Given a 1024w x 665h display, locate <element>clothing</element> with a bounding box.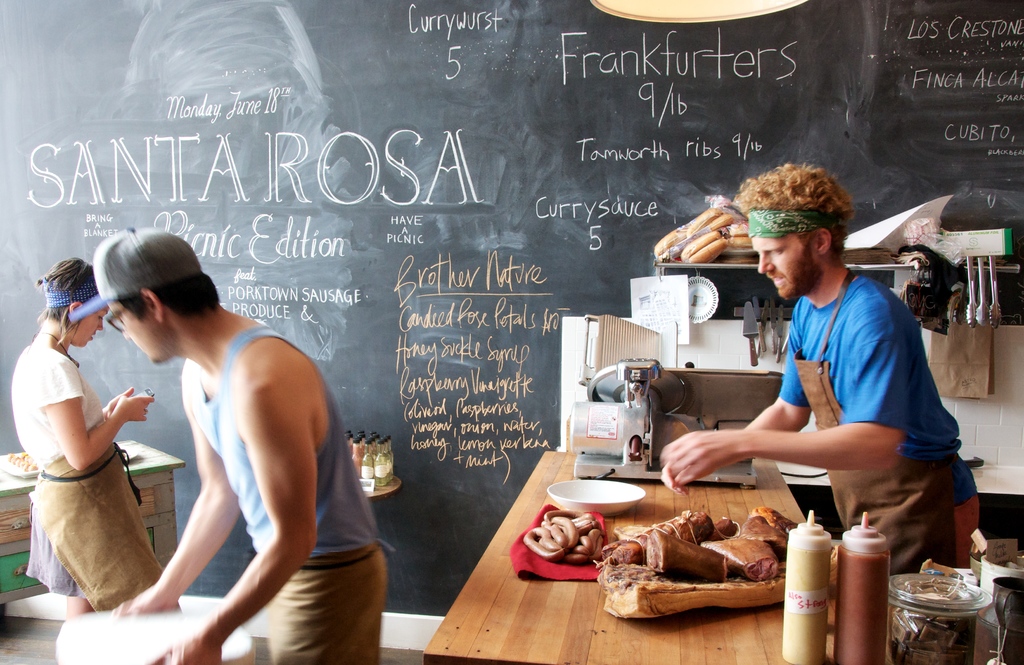
Located: <region>781, 267, 981, 488</region>.
